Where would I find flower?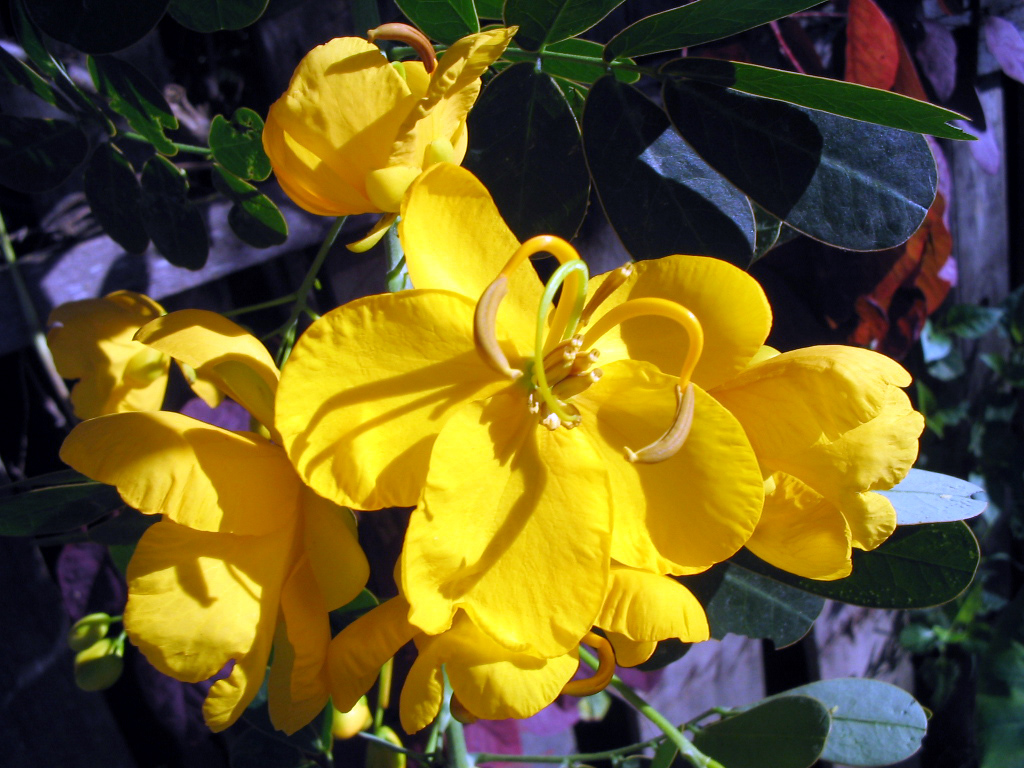
At <region>48, 281, 172, 437</region>.
